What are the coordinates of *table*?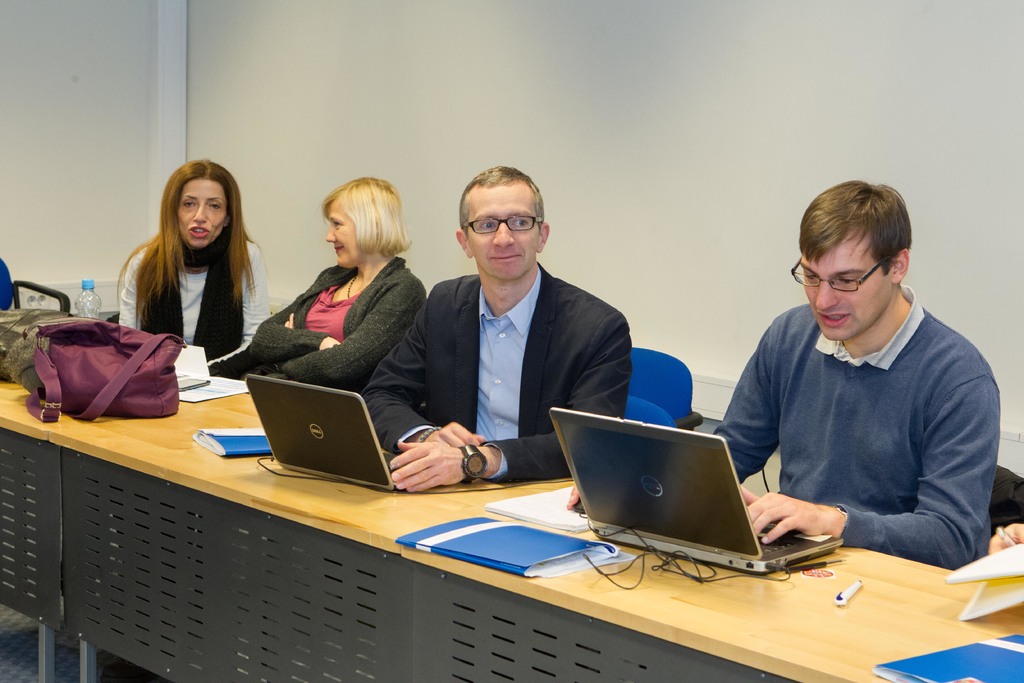
box(0, 377, 1023, 682).
